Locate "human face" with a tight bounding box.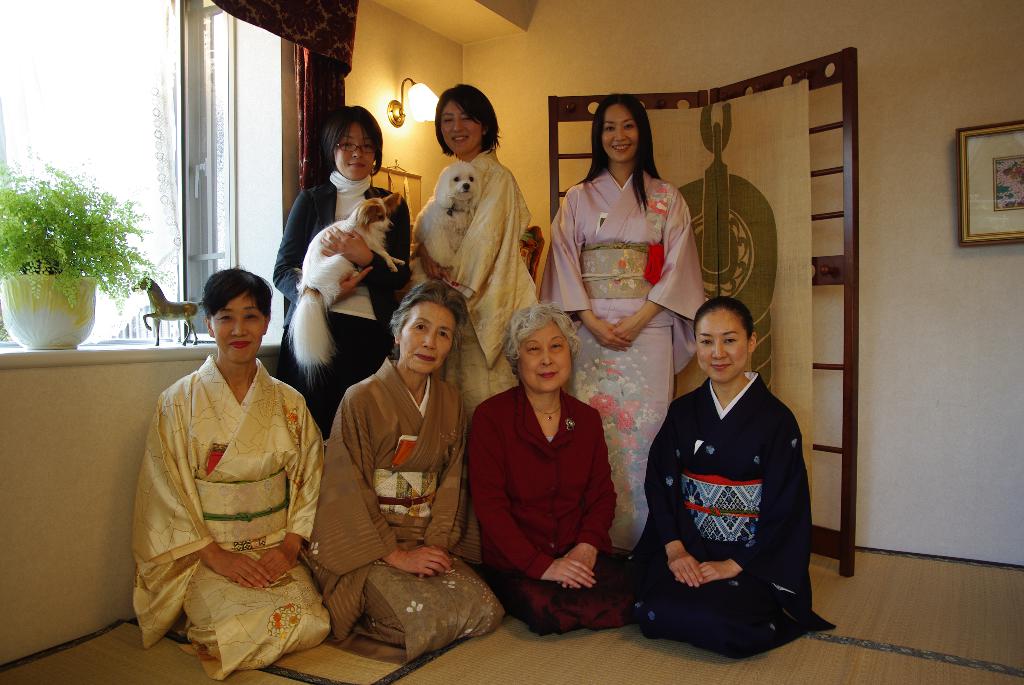
bbox=[333, 122, 377, 181].
